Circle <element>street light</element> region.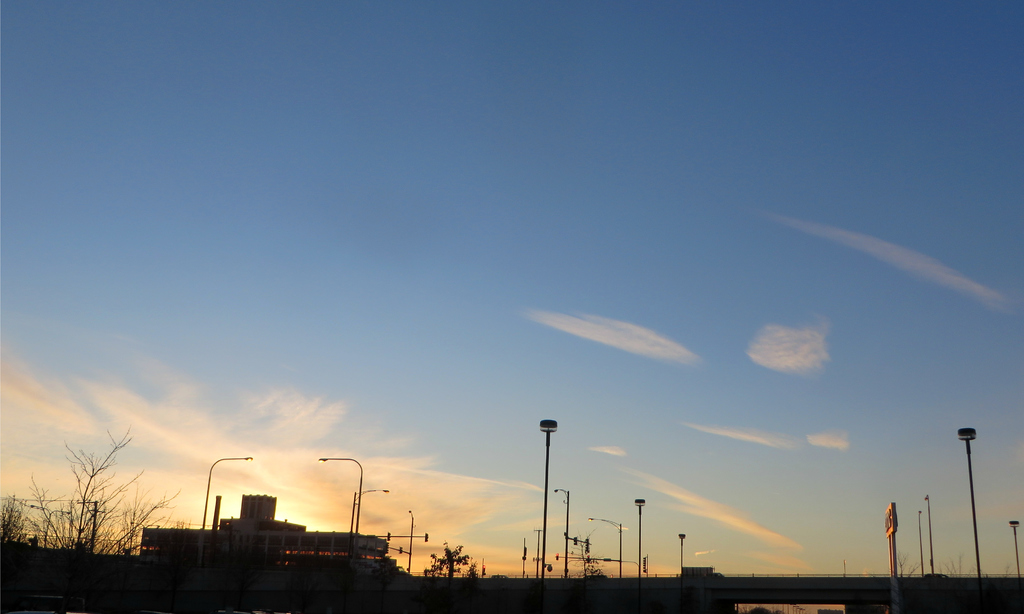
Region: [x1=193, y1=452, x2=254, y2=527].
